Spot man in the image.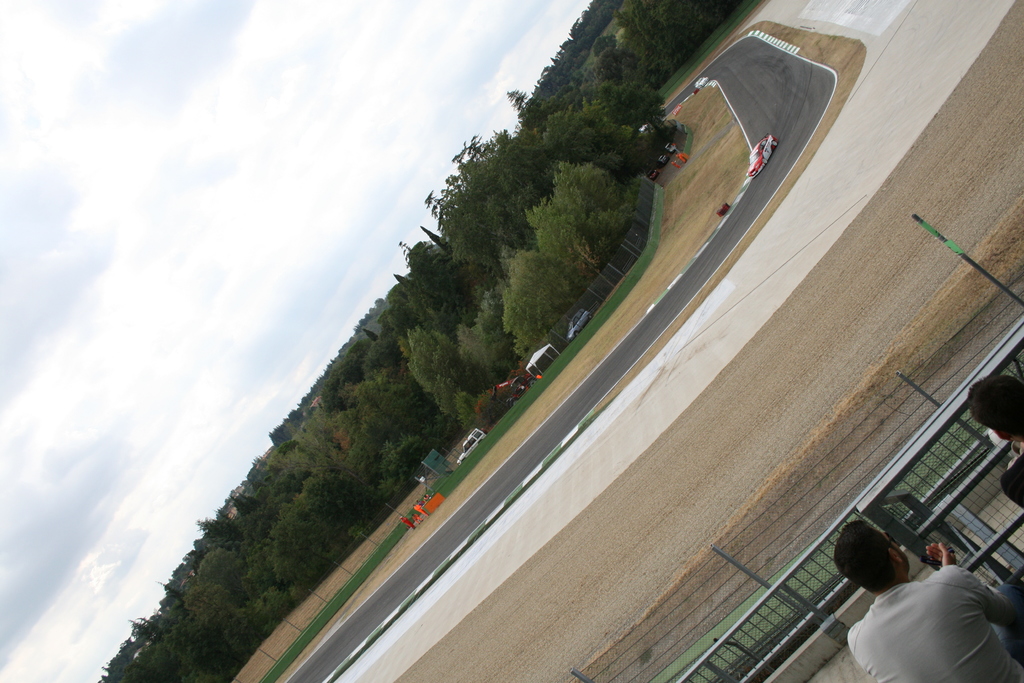
man found at locate(961, 370, 1023, 506).
